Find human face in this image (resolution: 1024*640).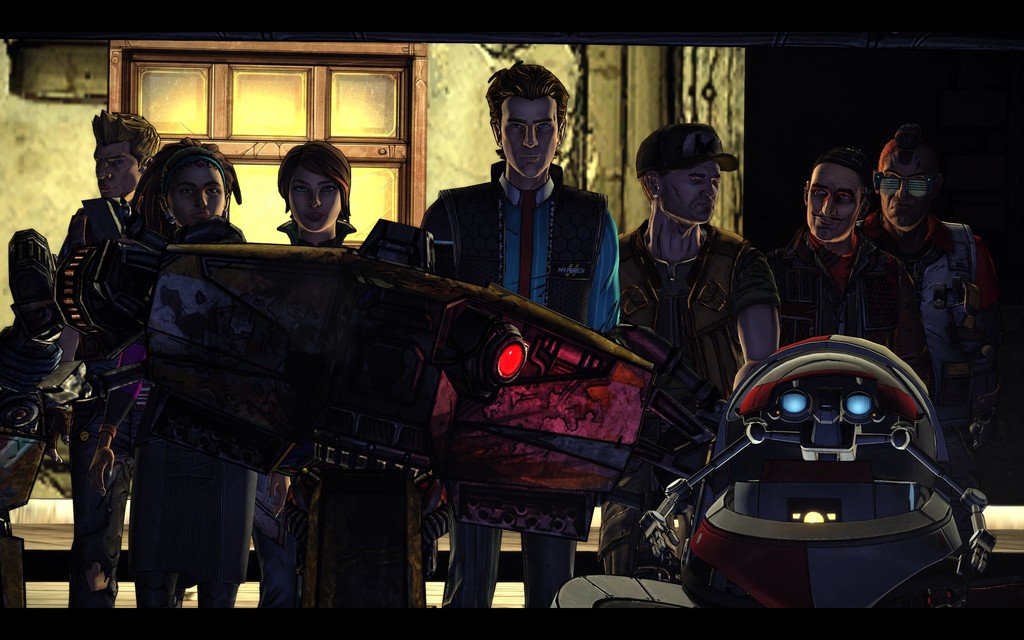
bbox=[657, 159, 723, 224].
